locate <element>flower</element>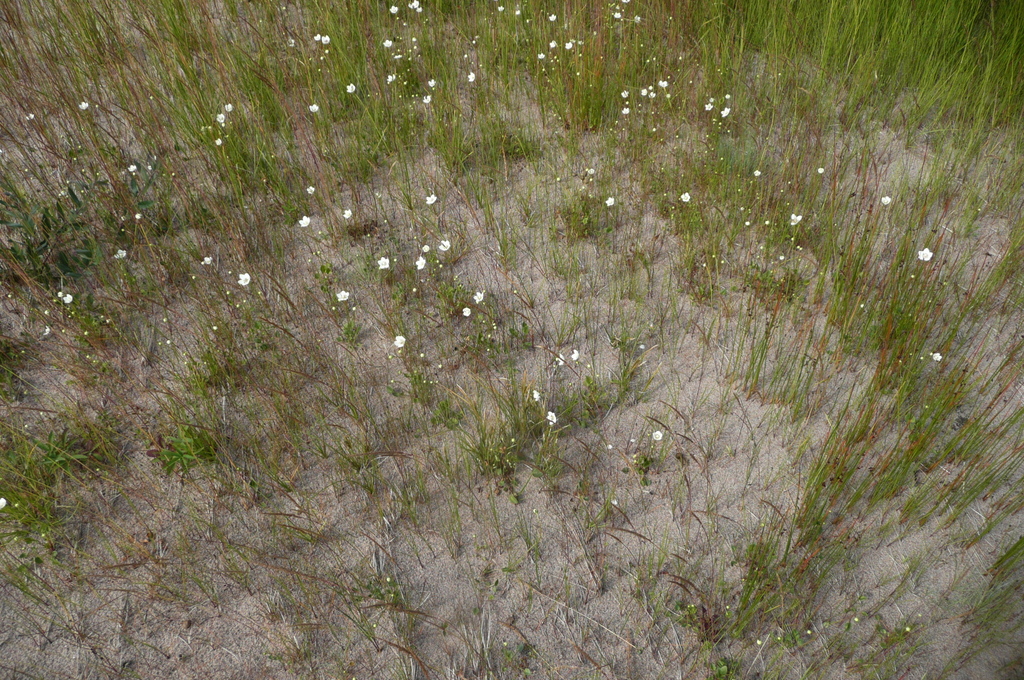
[left=236, top=271, right=251, bottom=287]
